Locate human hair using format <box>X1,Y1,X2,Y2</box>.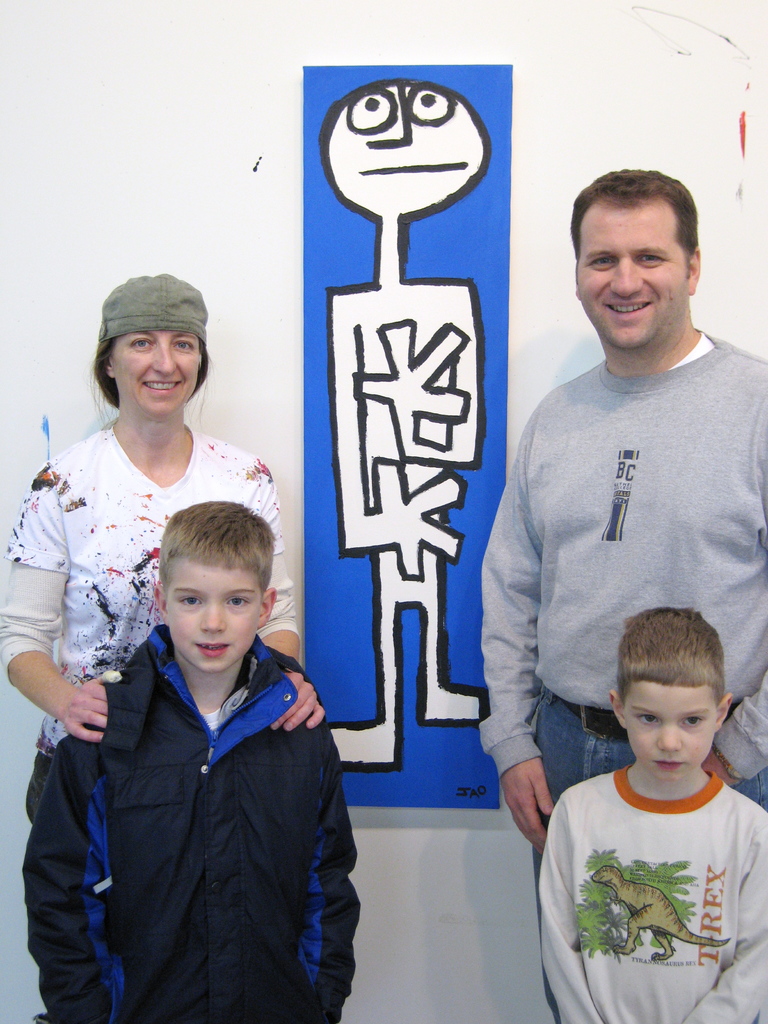
<box>570,166,698,261</box>.
